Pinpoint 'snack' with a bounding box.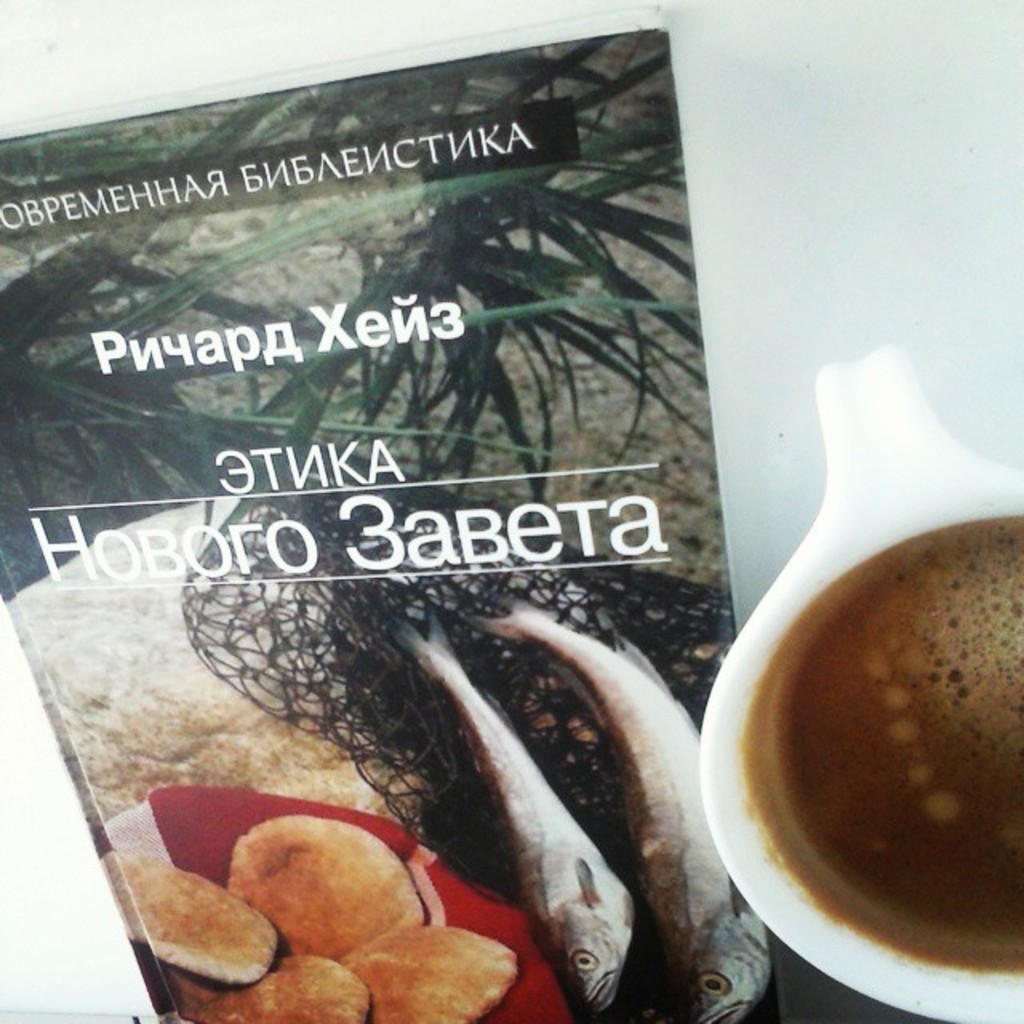
(101, 816, 522, 1022).
